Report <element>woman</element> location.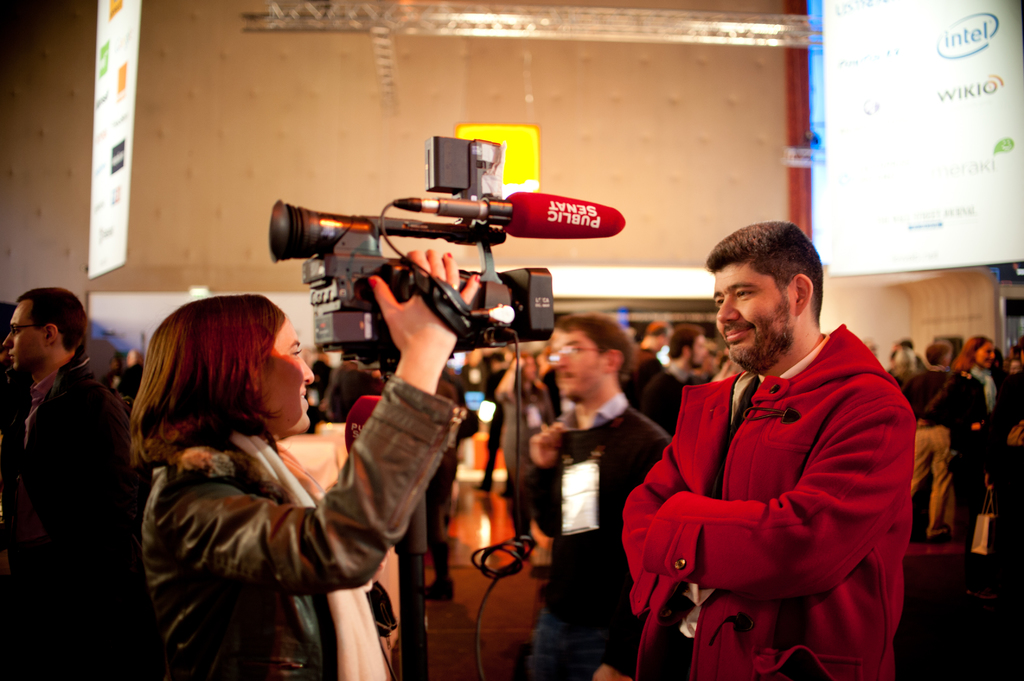
Report: pyautogui.locateOnScreen(116, 260, 447, 670).
